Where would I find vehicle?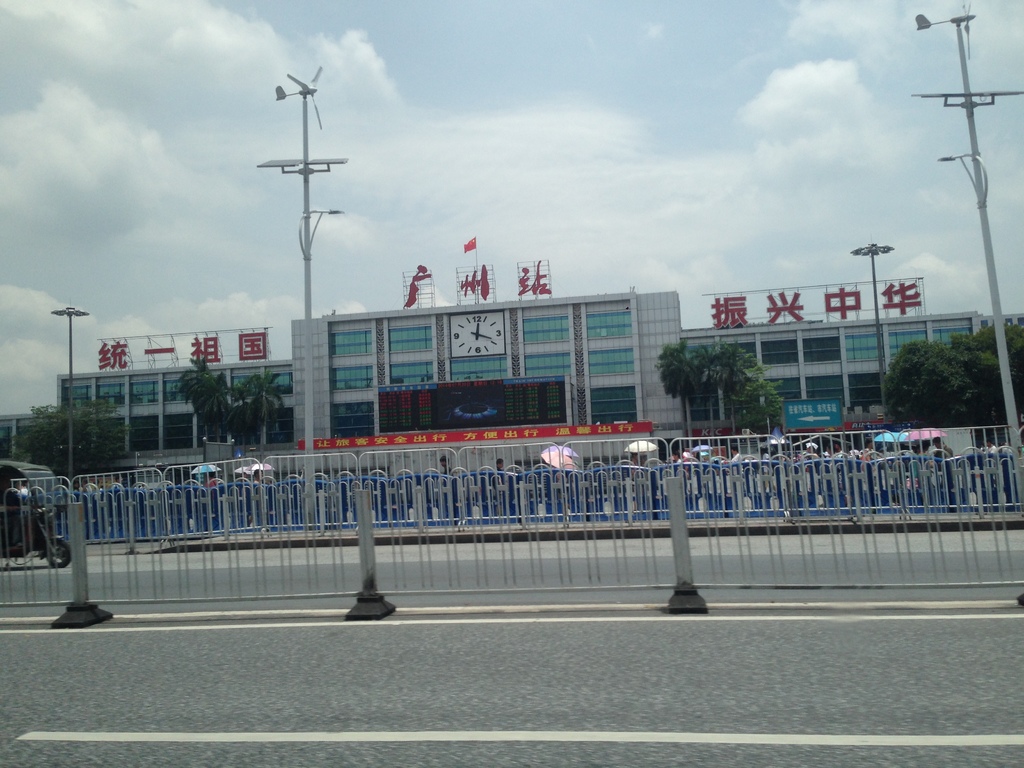
At detection(0, 488, 74, 565).
